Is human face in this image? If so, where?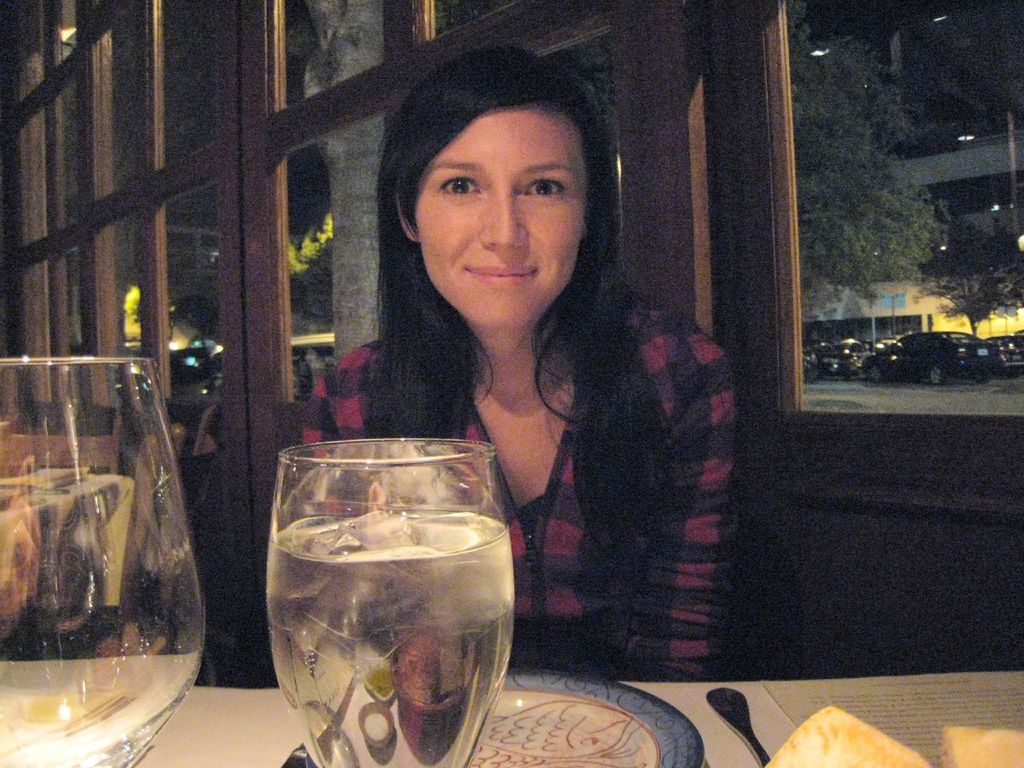
Yes, at bbox=[410, 106, 592, 332].
